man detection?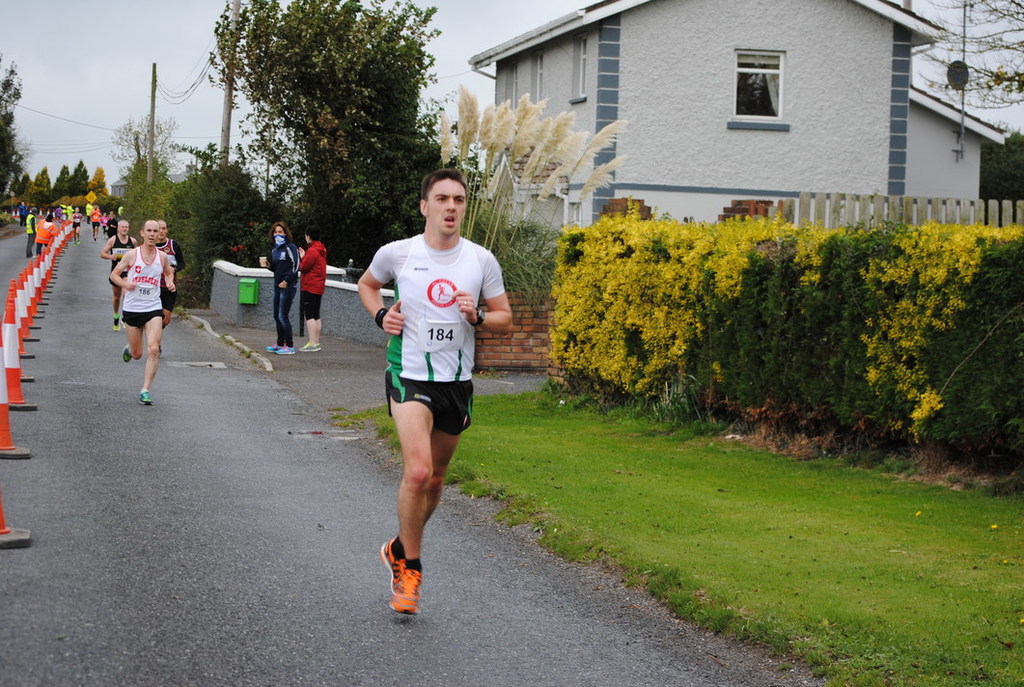
bbox=(100, 223, 139, 332)
